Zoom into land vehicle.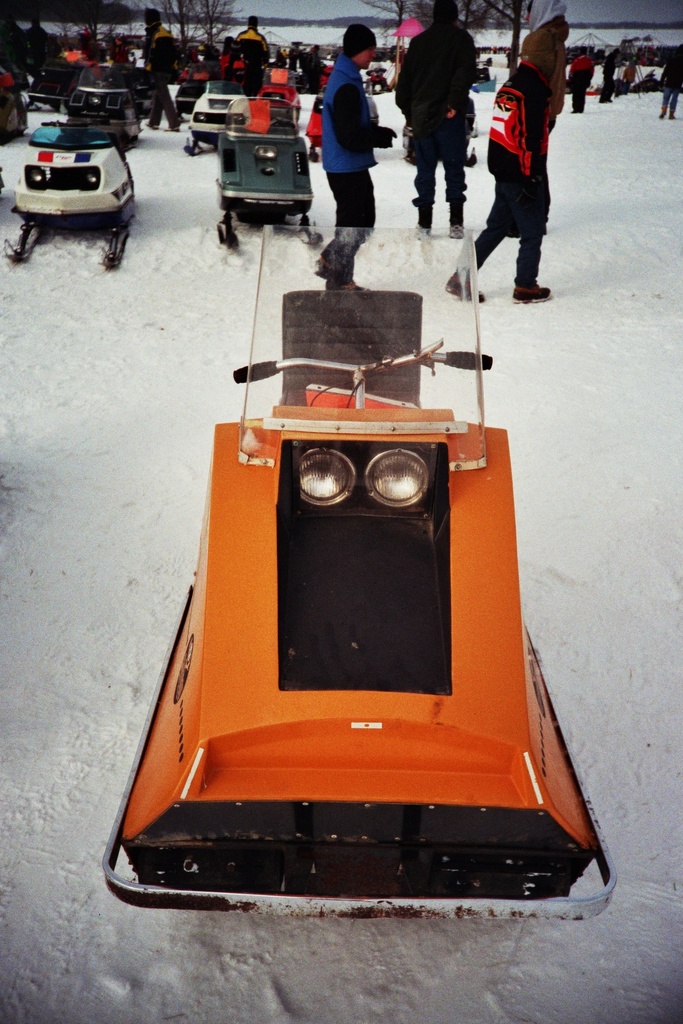
Zoom target: bbox=(76, 162, 630, 904).
